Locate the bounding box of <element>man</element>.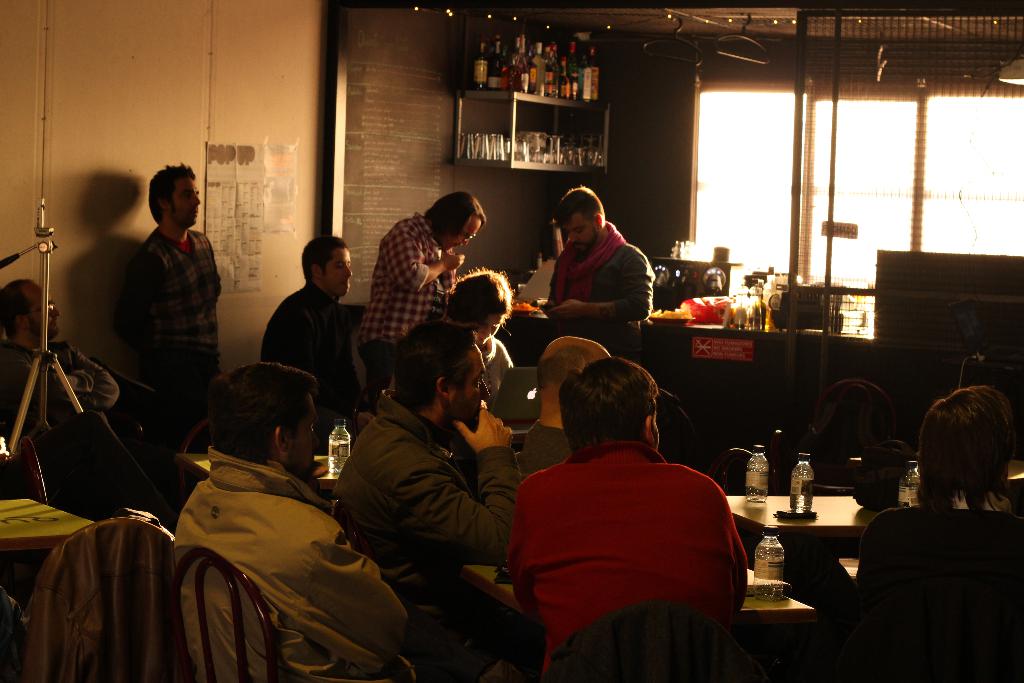
Bounding box: 170/365/421/682.
